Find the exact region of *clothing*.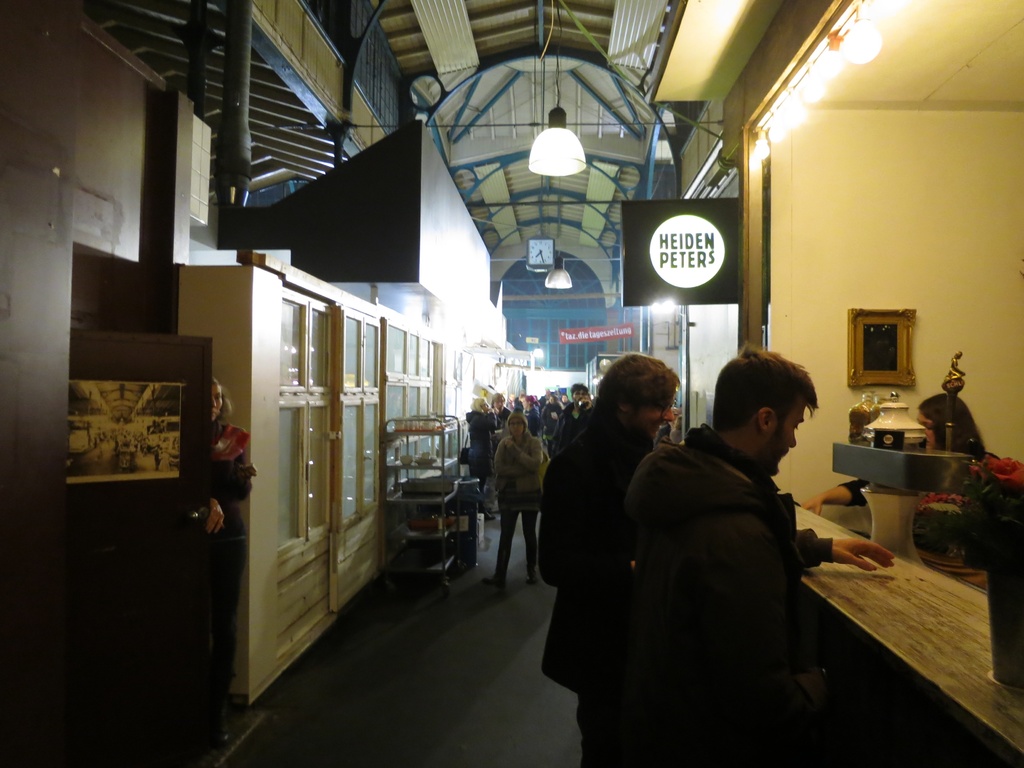
Exact region: x1=538 y1=400 x2=564 y2=429.
